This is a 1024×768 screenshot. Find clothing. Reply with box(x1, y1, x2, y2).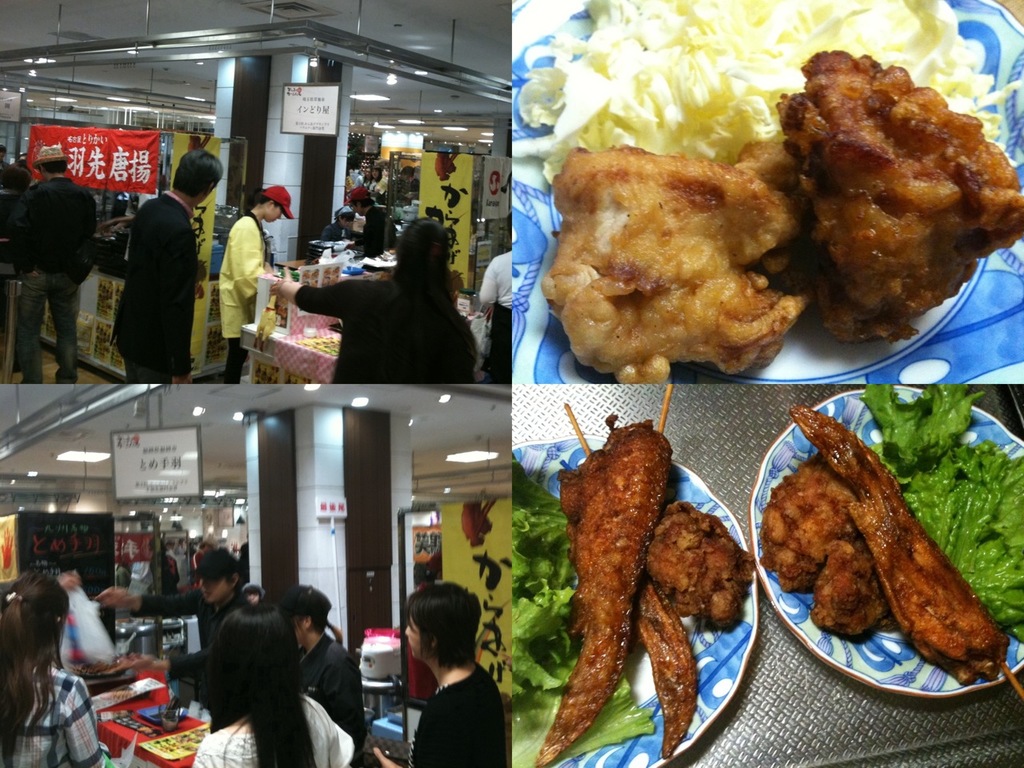
box(287, 622, 363, 740).
